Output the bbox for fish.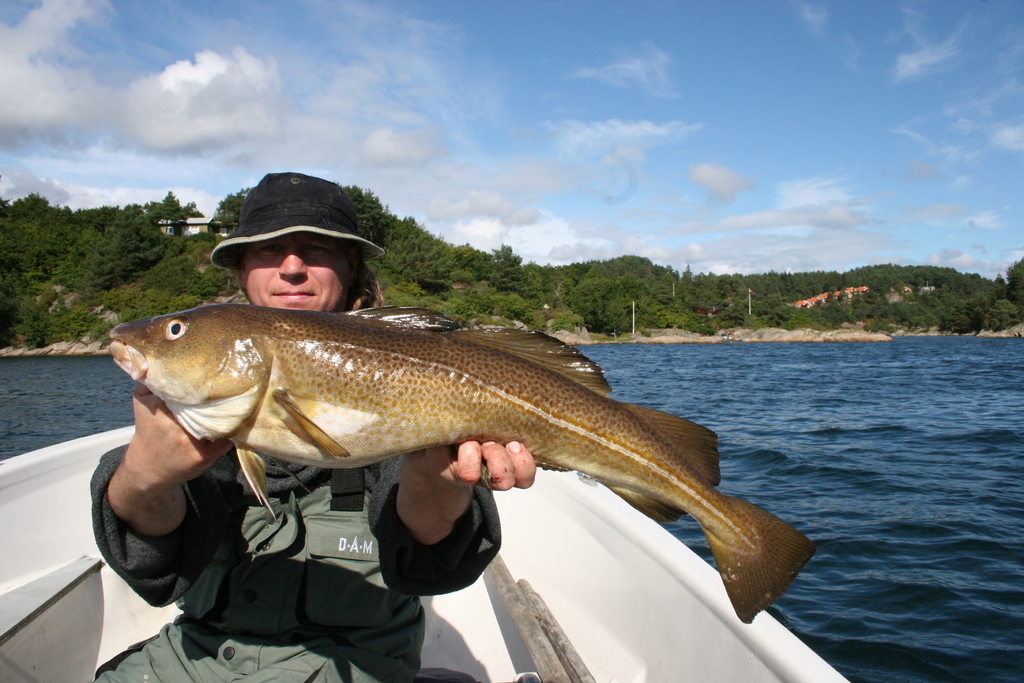
<region>99, 297, 820, 620</region>.
